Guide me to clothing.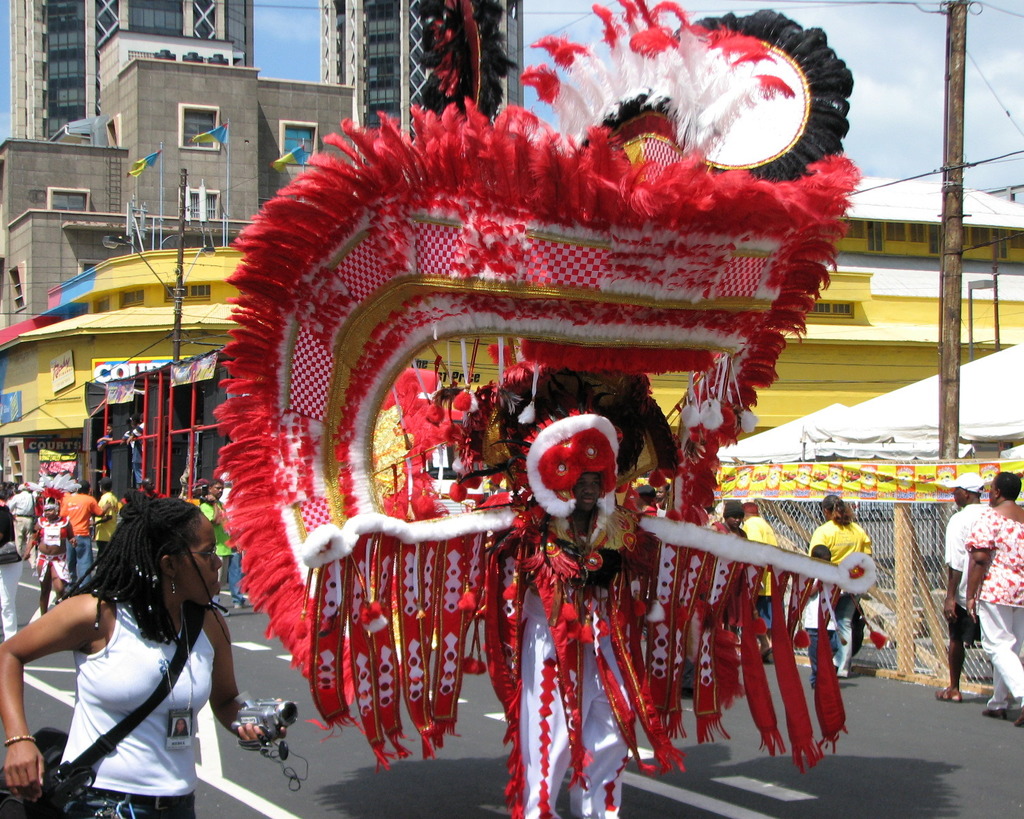
Guidance: (195,500,229,569).
